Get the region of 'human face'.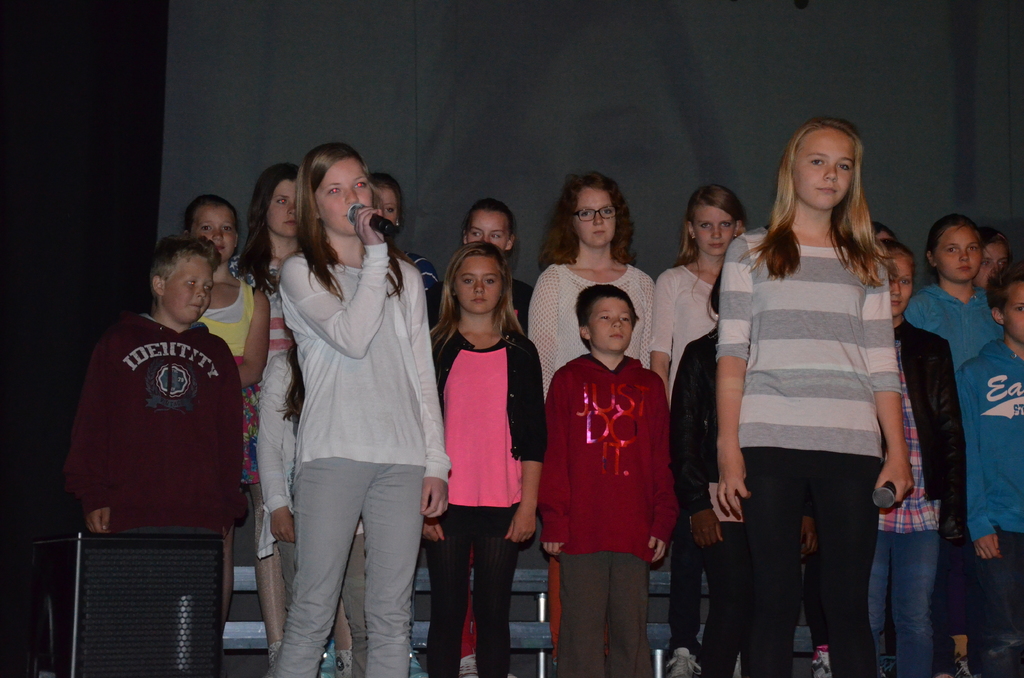
detection(268, 179, 303, 239).
